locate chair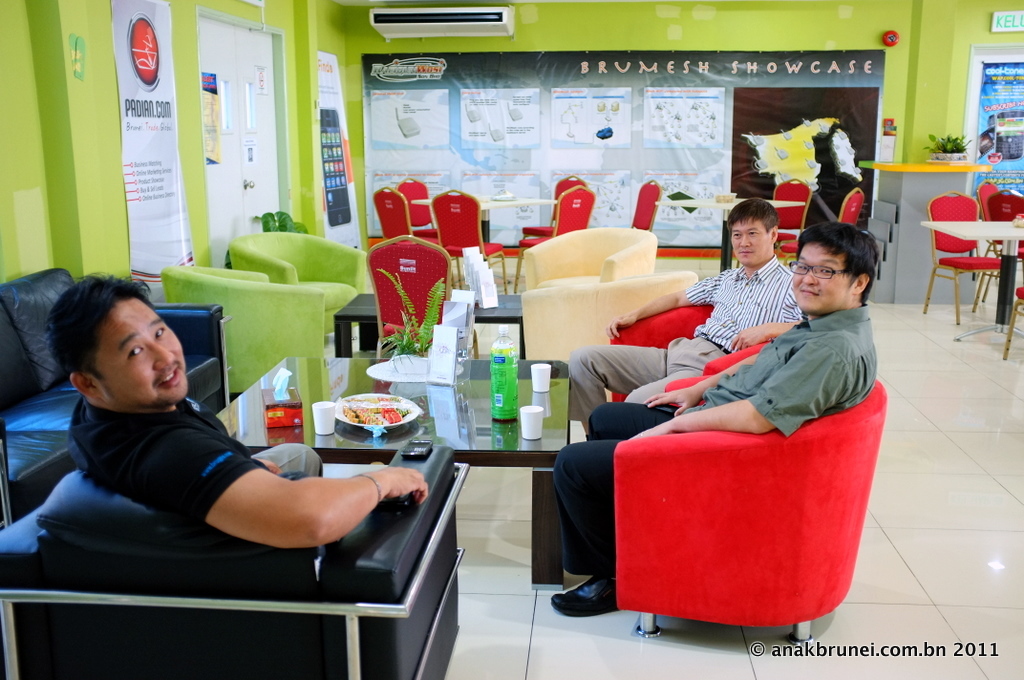
left=519, top=221, right=656, bottom=292
